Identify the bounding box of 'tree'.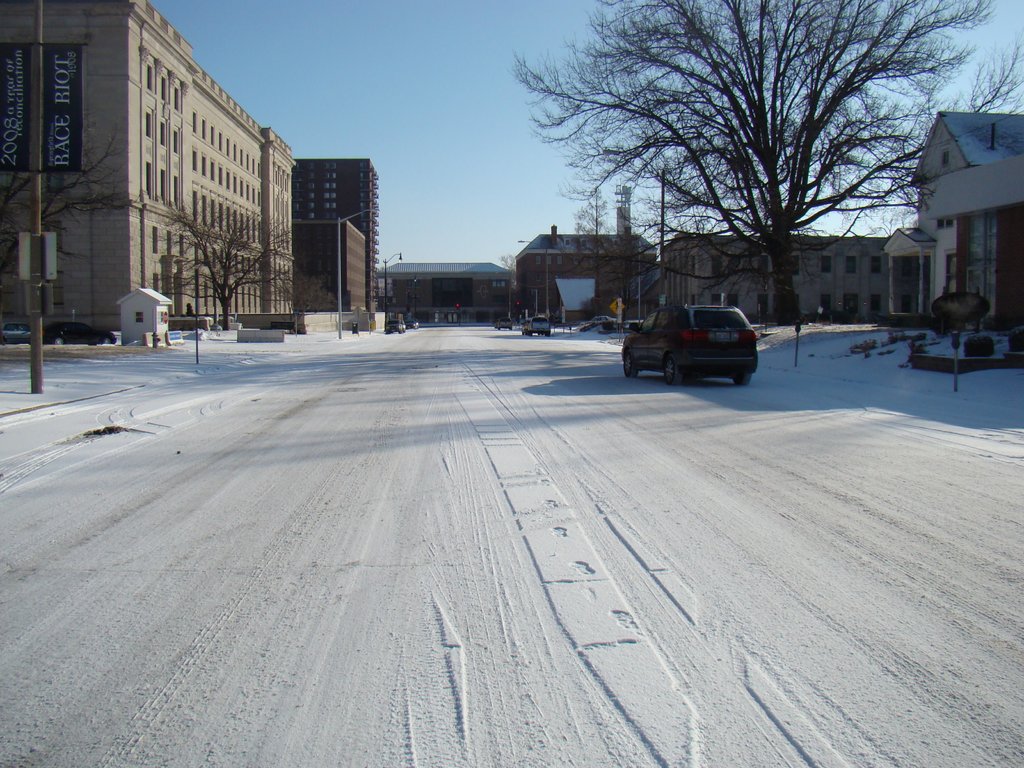
detection(132, 193, 305, 332).
